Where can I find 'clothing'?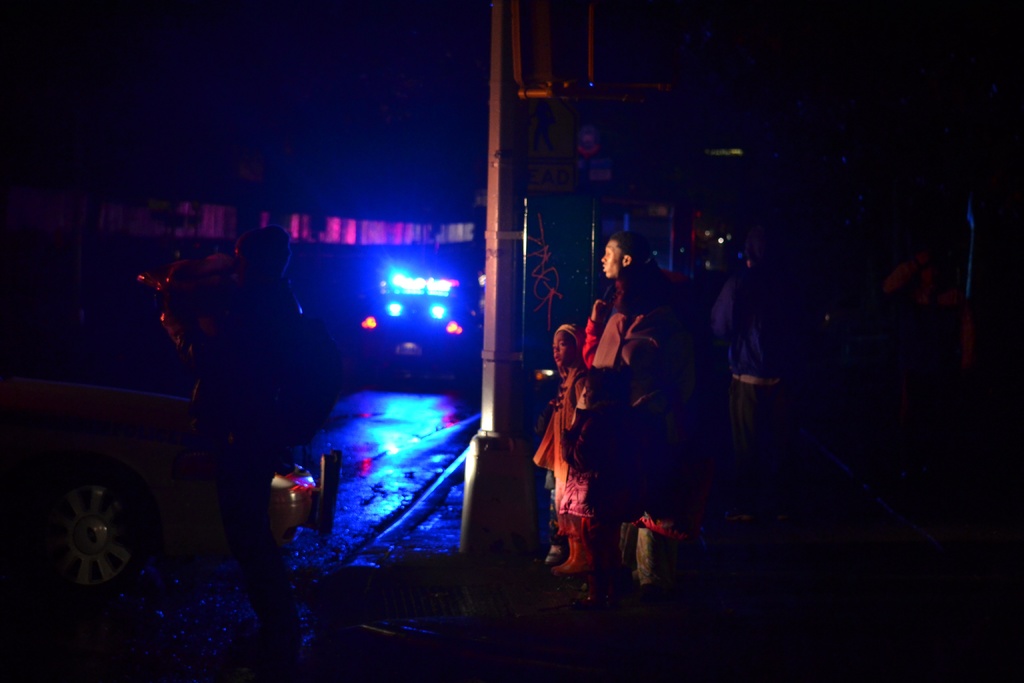
You can find it at [x1=565, y1=251, x2=710, y2=529].
